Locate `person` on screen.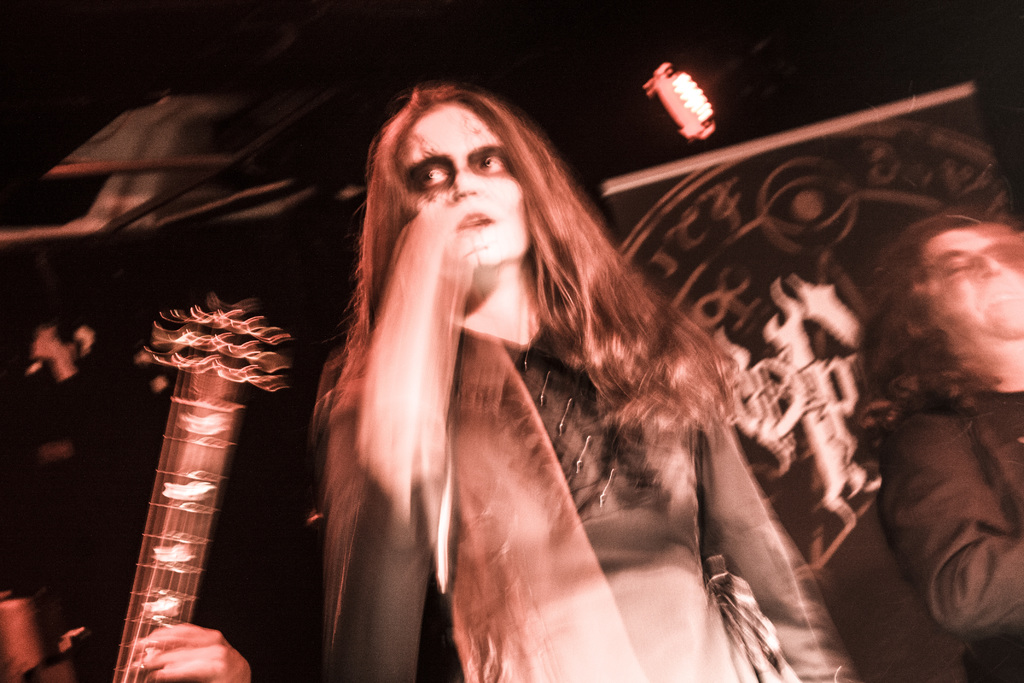
On screen at [x1=885, y1=213, x2=1023, y2=682].
